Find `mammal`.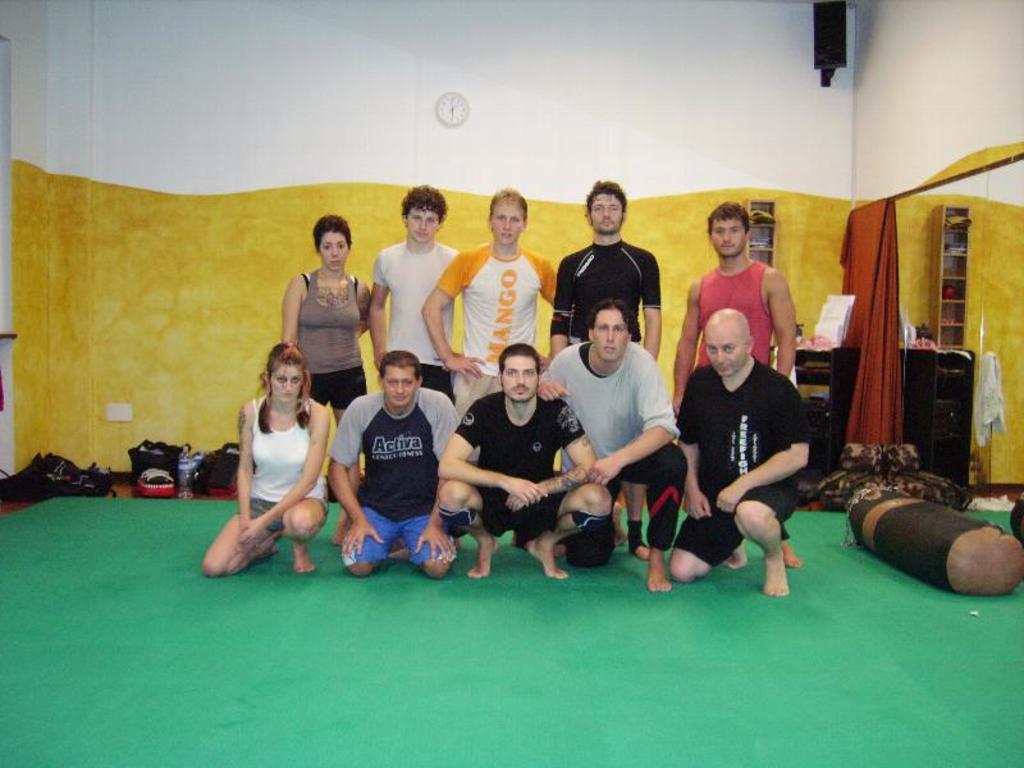
671/197/804/568.
